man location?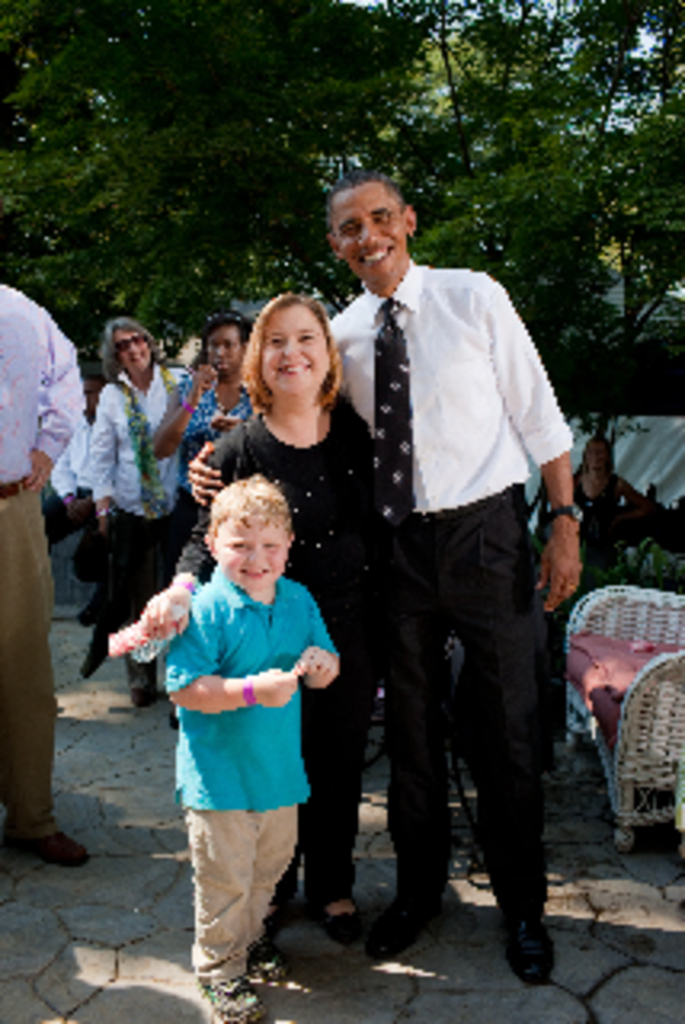
box=[0, 285, 83, 874]
